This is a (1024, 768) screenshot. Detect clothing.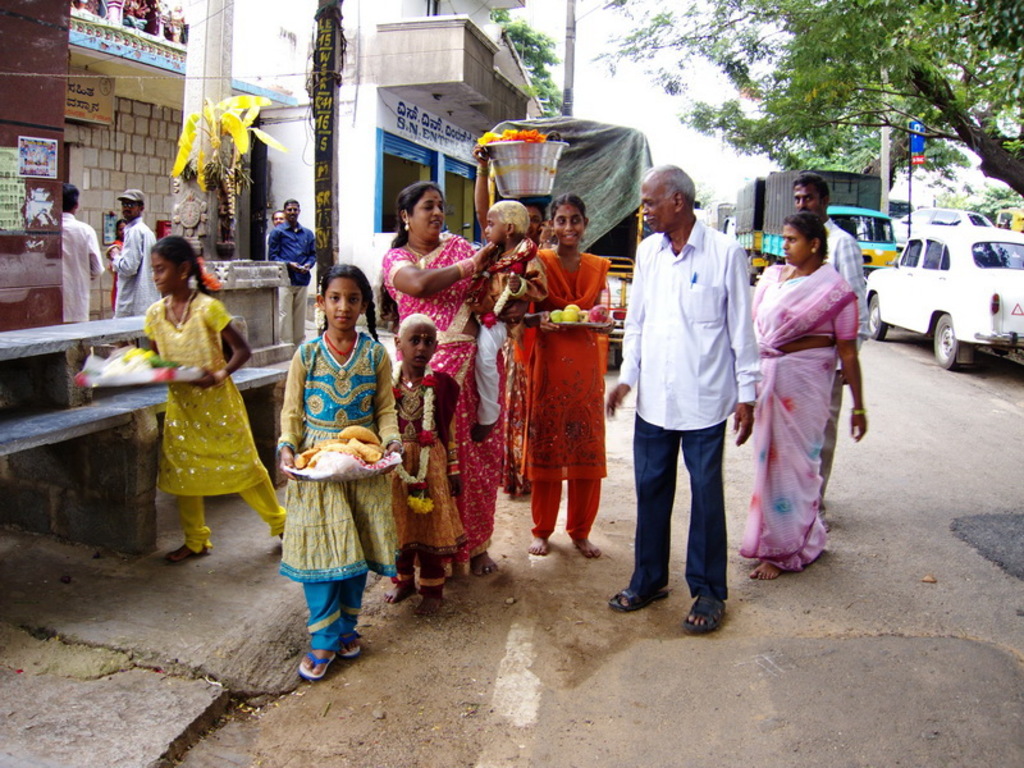
{"x1": 732, "y1": 260, "x2": 863, "y2": 570}.
